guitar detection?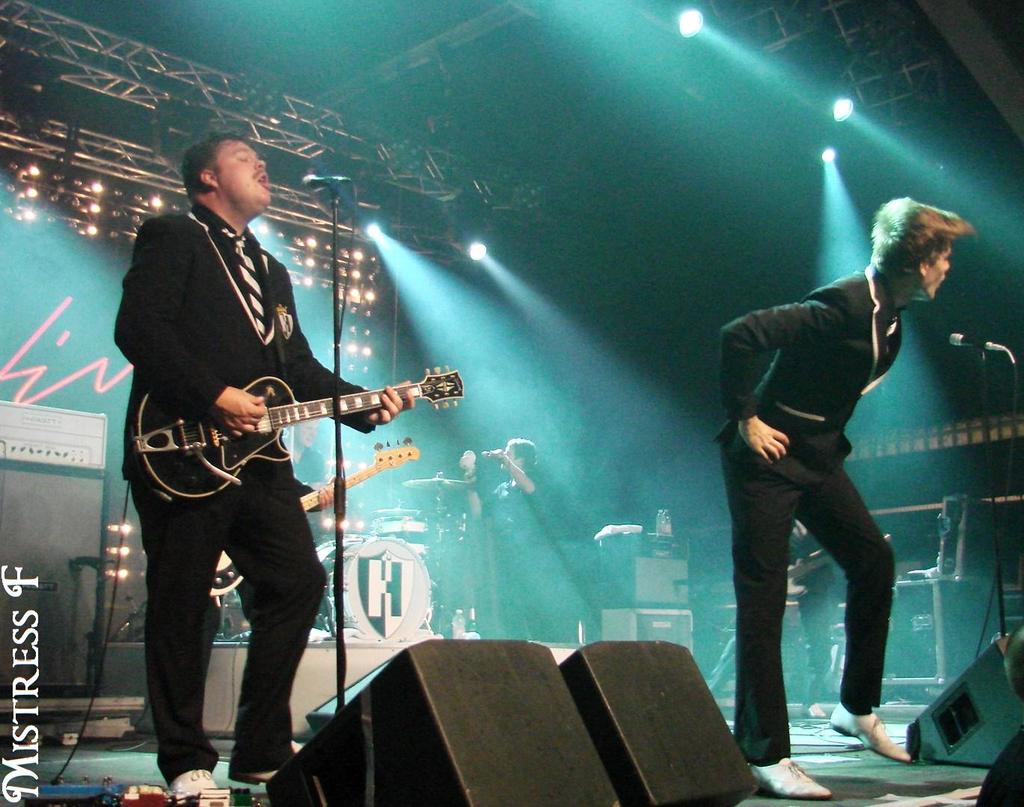
(x1=126, y1=375, x2=461, y2=484)
